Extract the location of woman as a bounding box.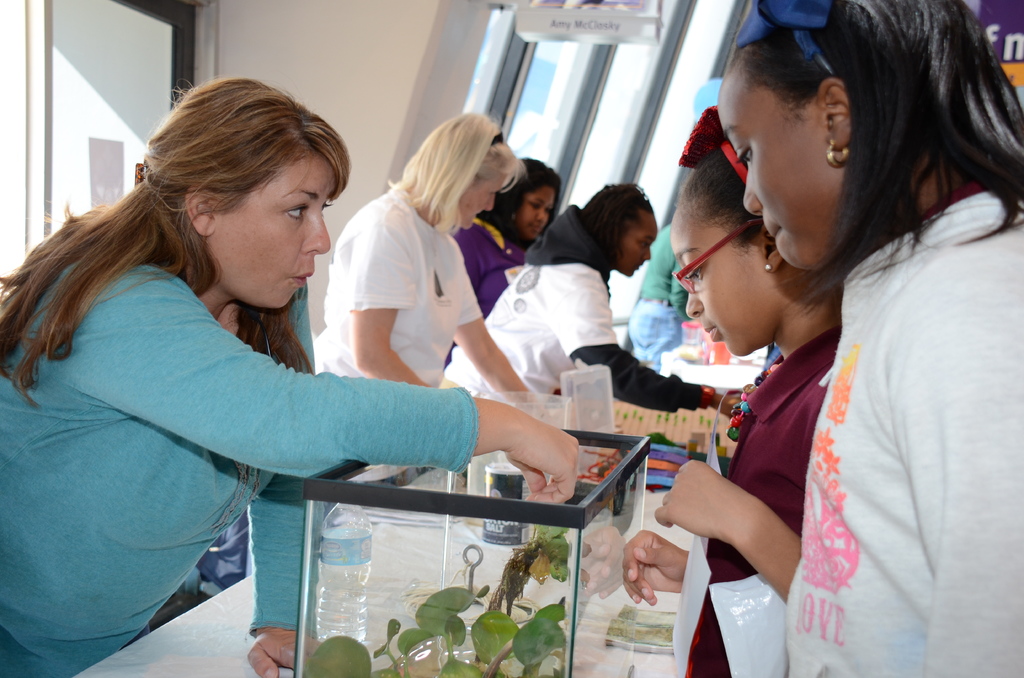
locate(0, 68, 588, 677).
